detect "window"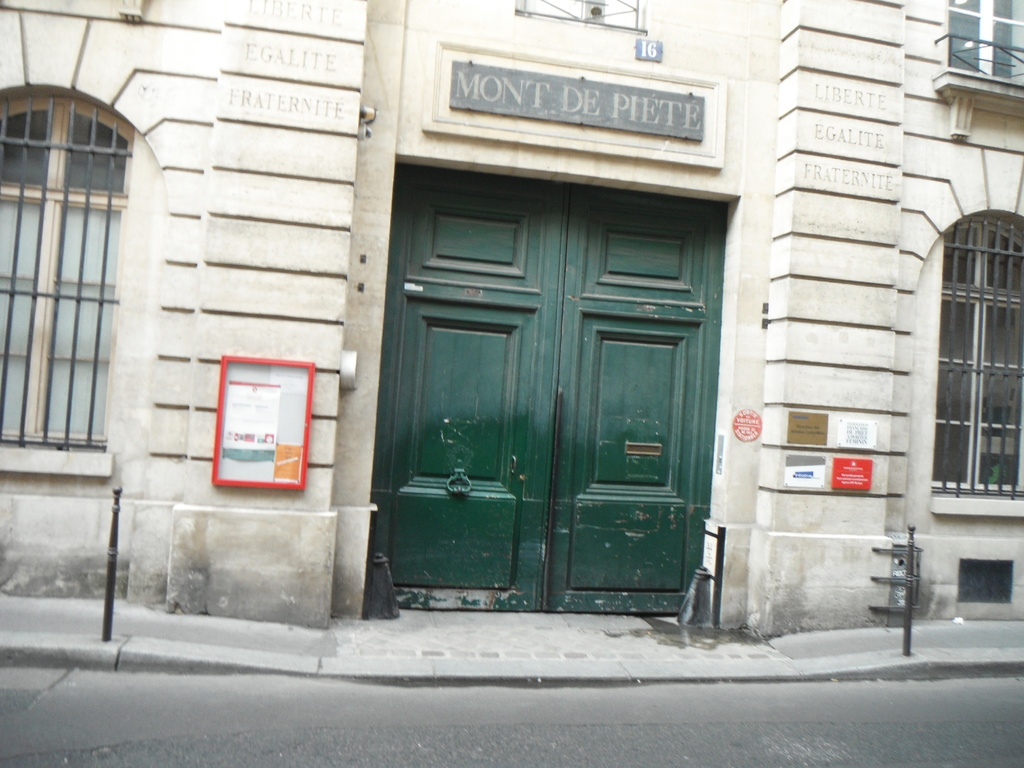
<region>948, 0, 1023, 83</region>
